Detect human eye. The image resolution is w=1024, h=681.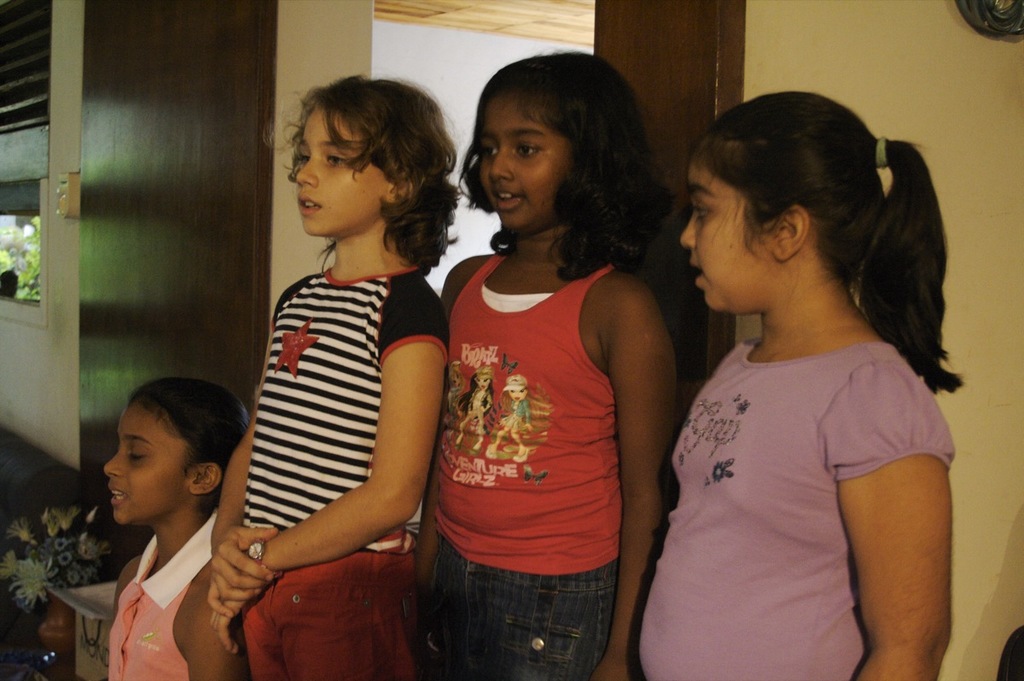
x1=125 y1=445 x2=142 y2=461.
